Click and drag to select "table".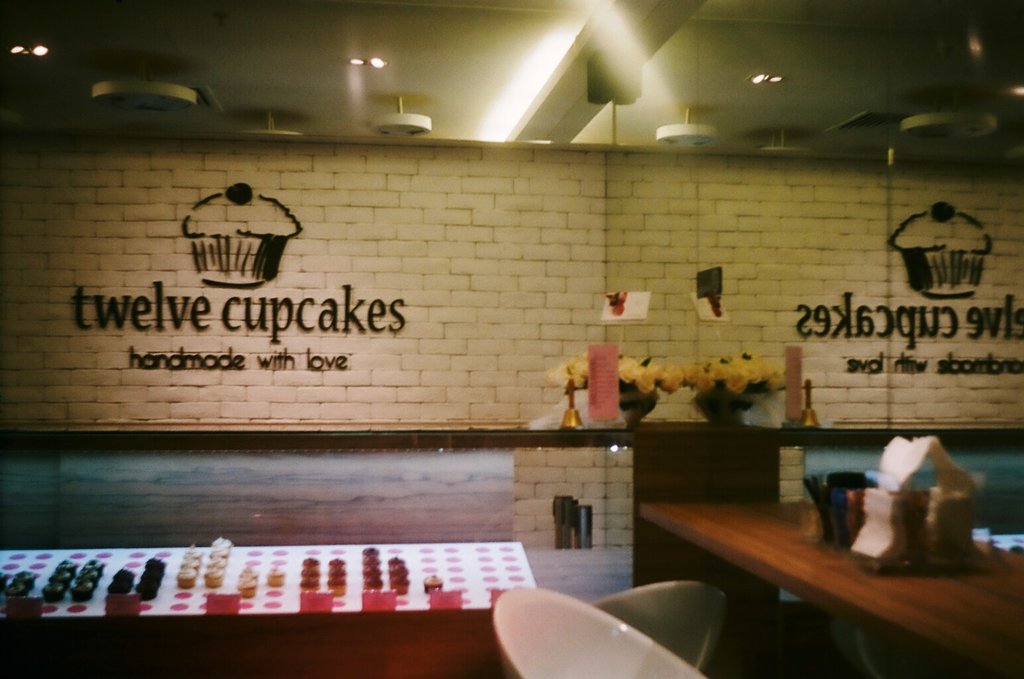
Selection: region(641, 493, 1023, 678).
